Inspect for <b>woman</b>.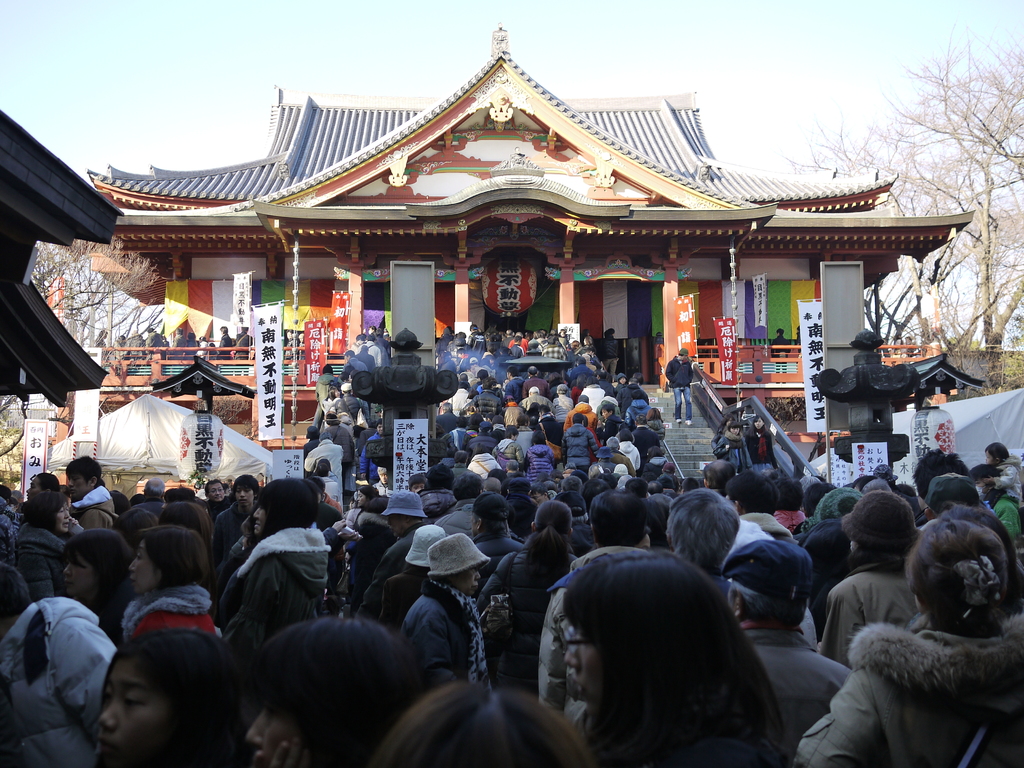
Inspection: 116,522,225,636.
